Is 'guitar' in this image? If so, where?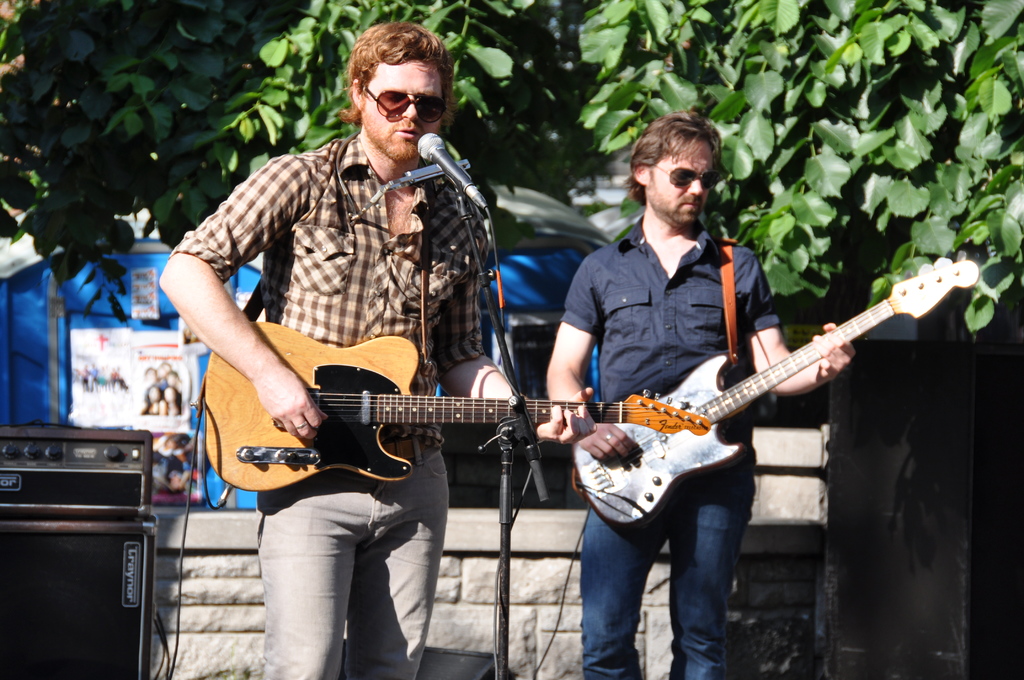
Yes, at [x1=198, y1=314, x2=716, y2=499].
